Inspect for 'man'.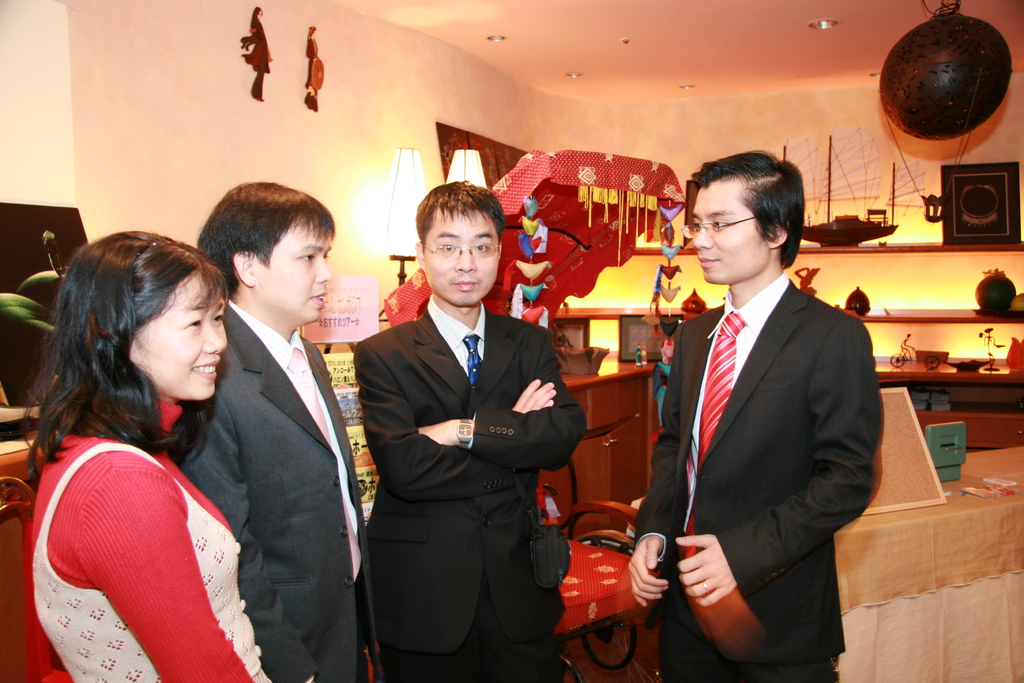
Inspection: Rect(354, 184, 588, 682).
